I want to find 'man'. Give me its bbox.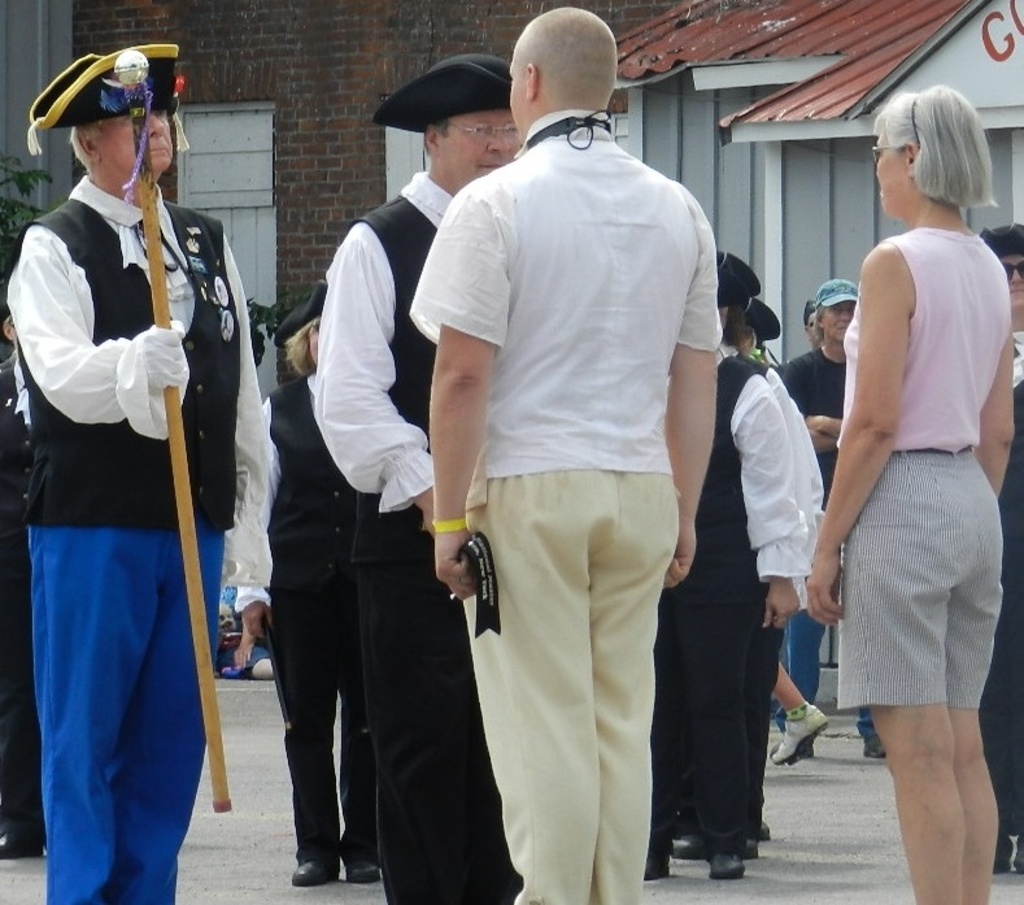
8,43,275,895.
